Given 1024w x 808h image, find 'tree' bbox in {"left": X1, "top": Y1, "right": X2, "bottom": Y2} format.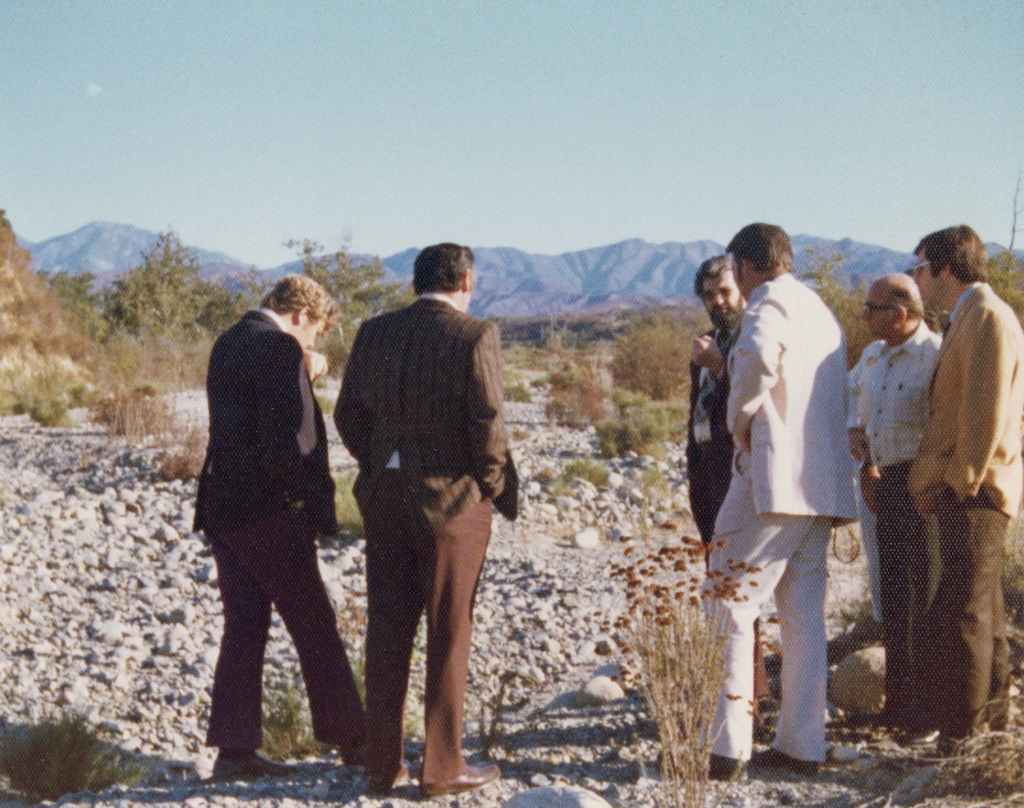
{"left": 792, "top": 248, "right": 884, "bottom": 388}.
